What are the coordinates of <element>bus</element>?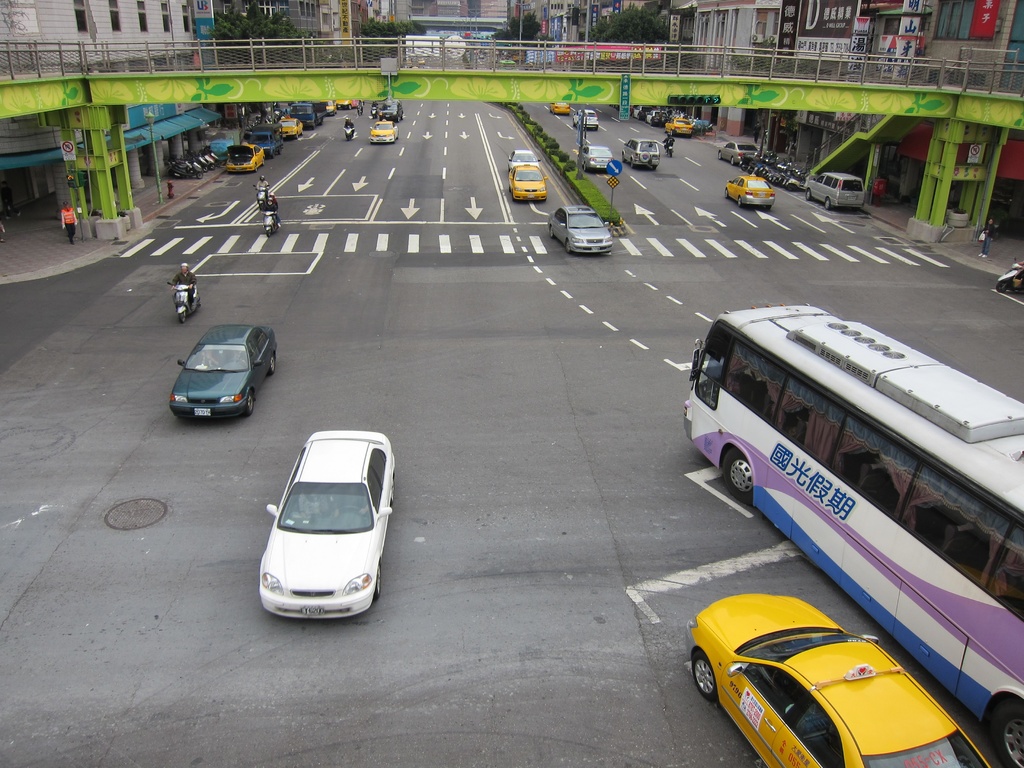
select_region(674, 300, 1023, 765).
